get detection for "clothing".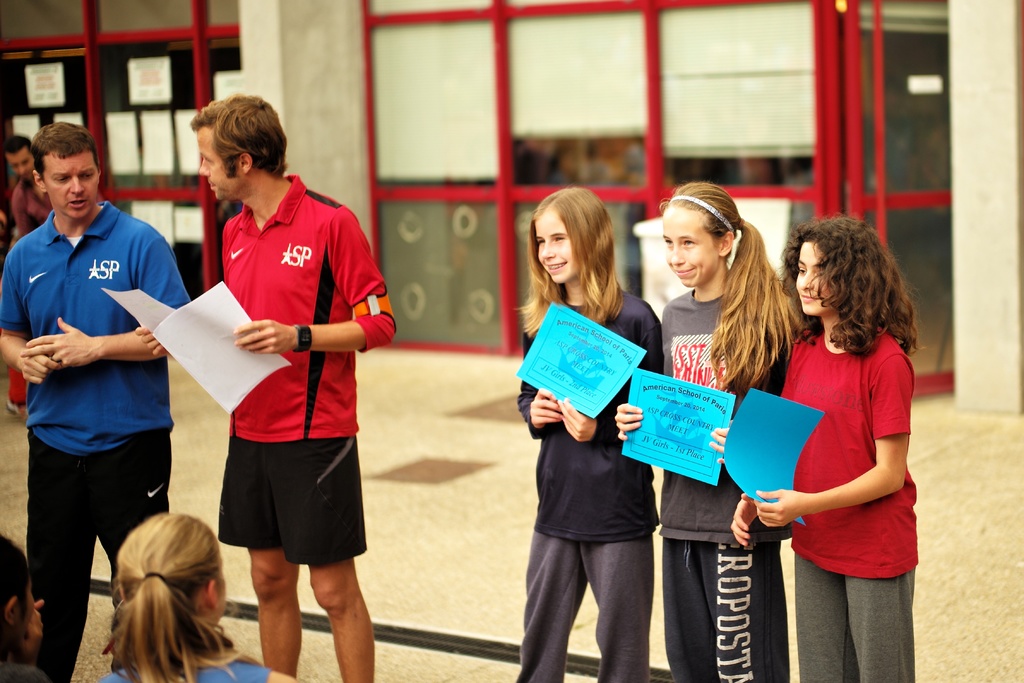
Detection: rect(660, 290, 783, 682).
